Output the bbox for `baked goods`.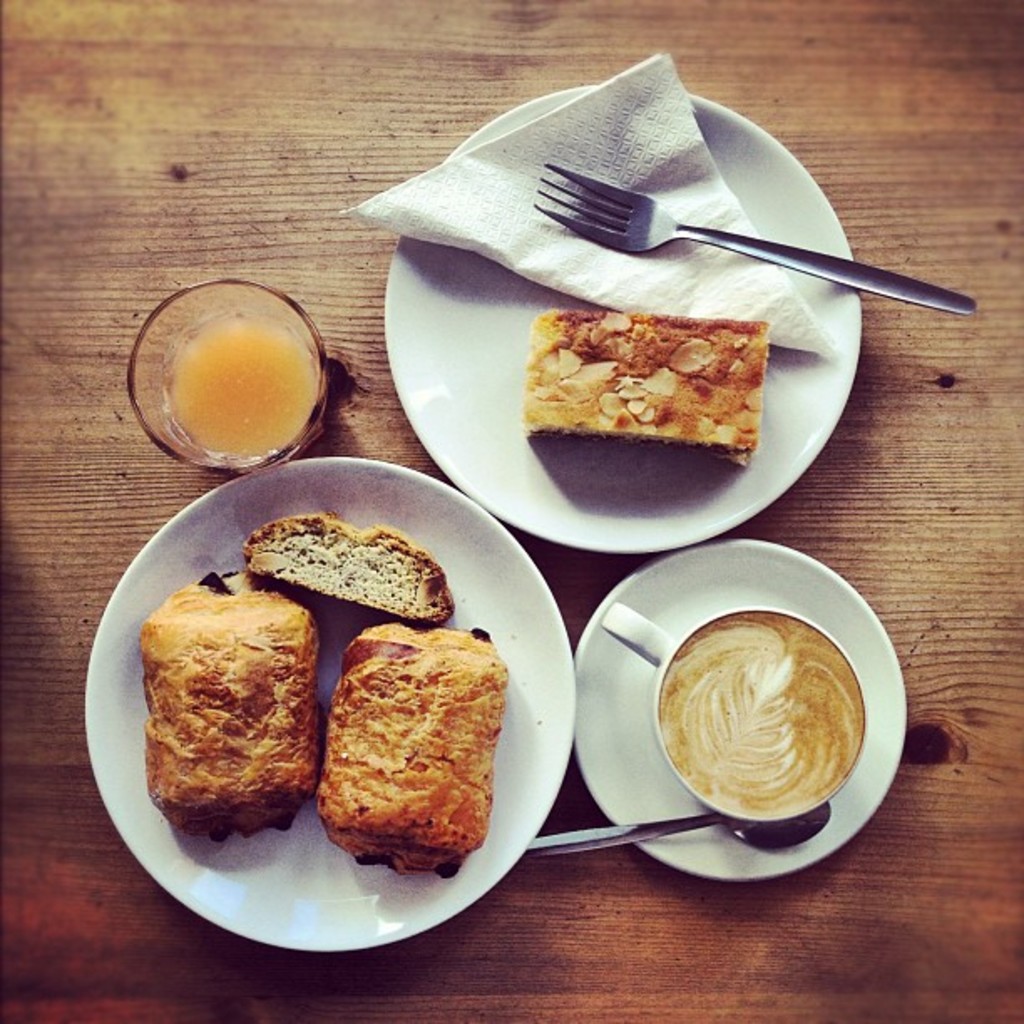
region(136, 571, 320, 847).
